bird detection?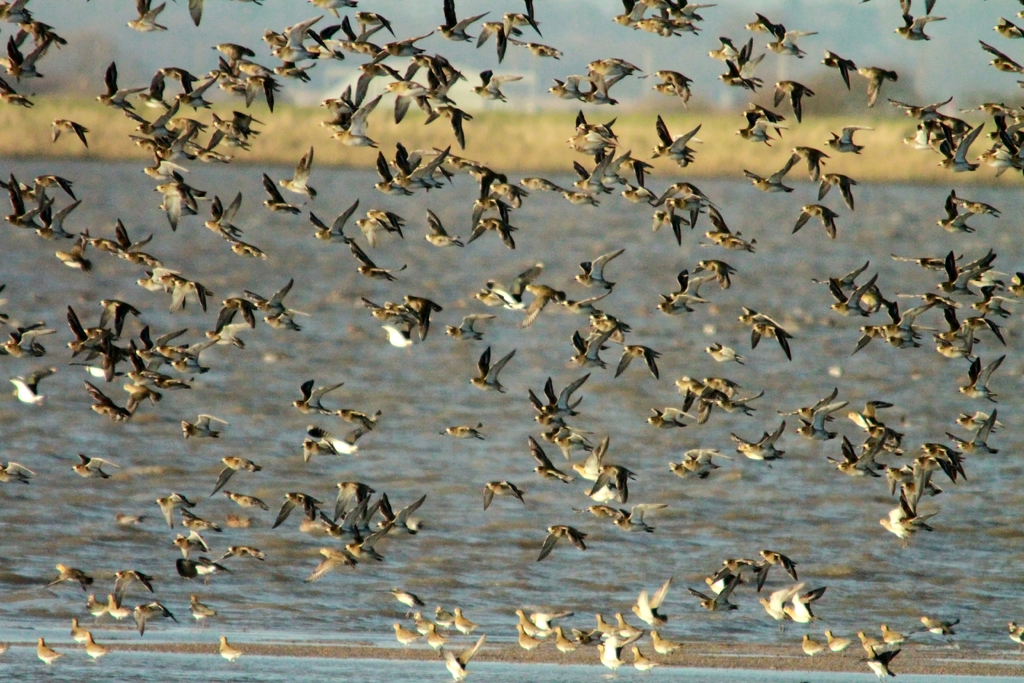
bbox(533, 523, 595, 564)
